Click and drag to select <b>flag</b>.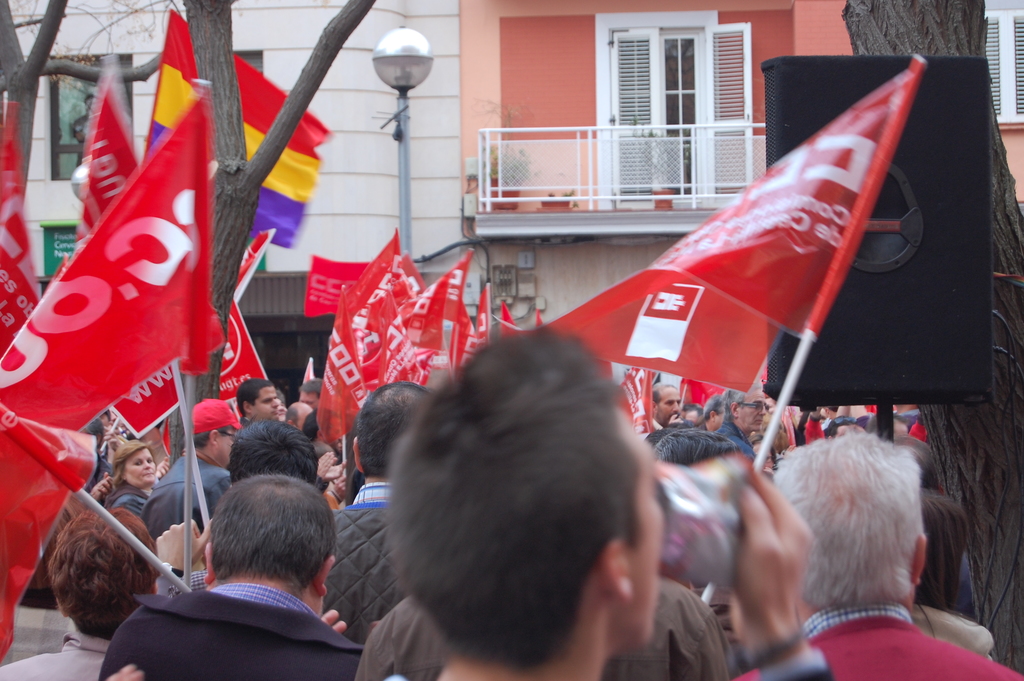
Selection: Rect(349, 261, 426, 410).
